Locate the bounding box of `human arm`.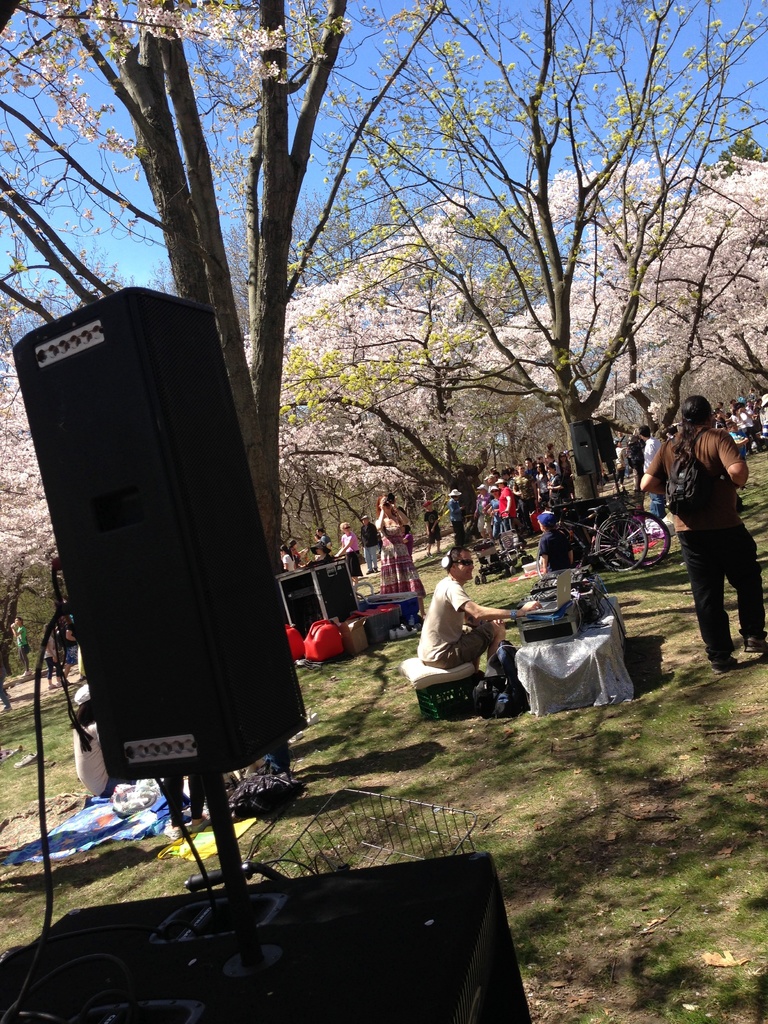
Bounding box: BBox(63, 627, 76, 642).
